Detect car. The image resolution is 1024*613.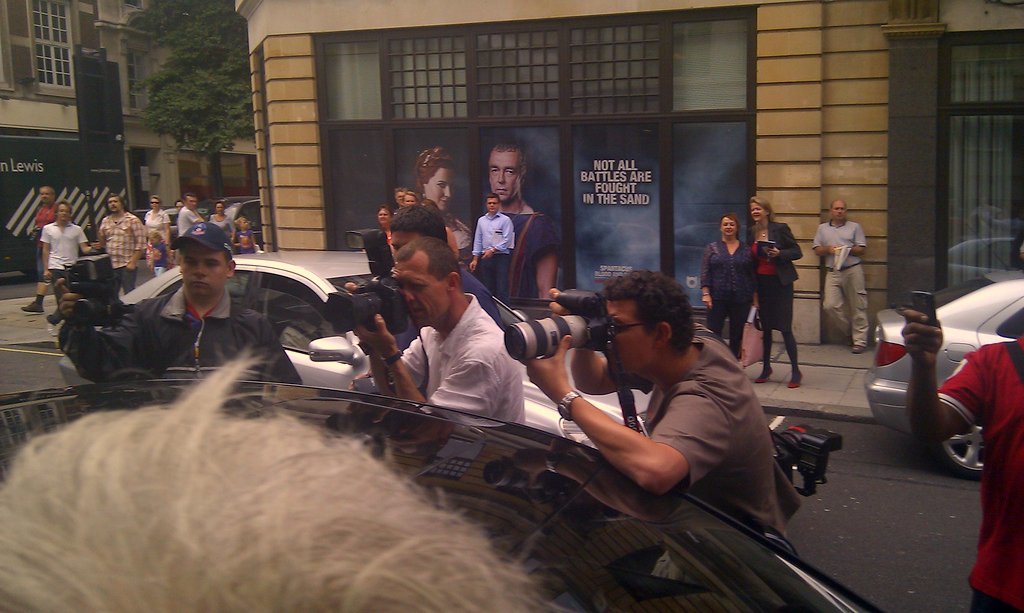
bbox=(865, 270, 1023, 474).
